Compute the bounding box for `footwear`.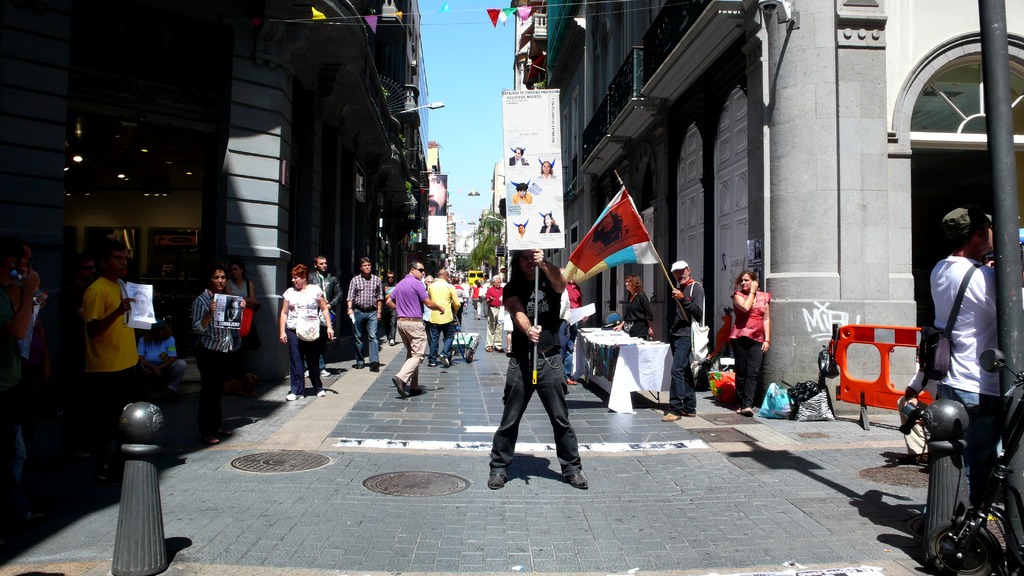
l=484, t=343, r=493, b=356.
